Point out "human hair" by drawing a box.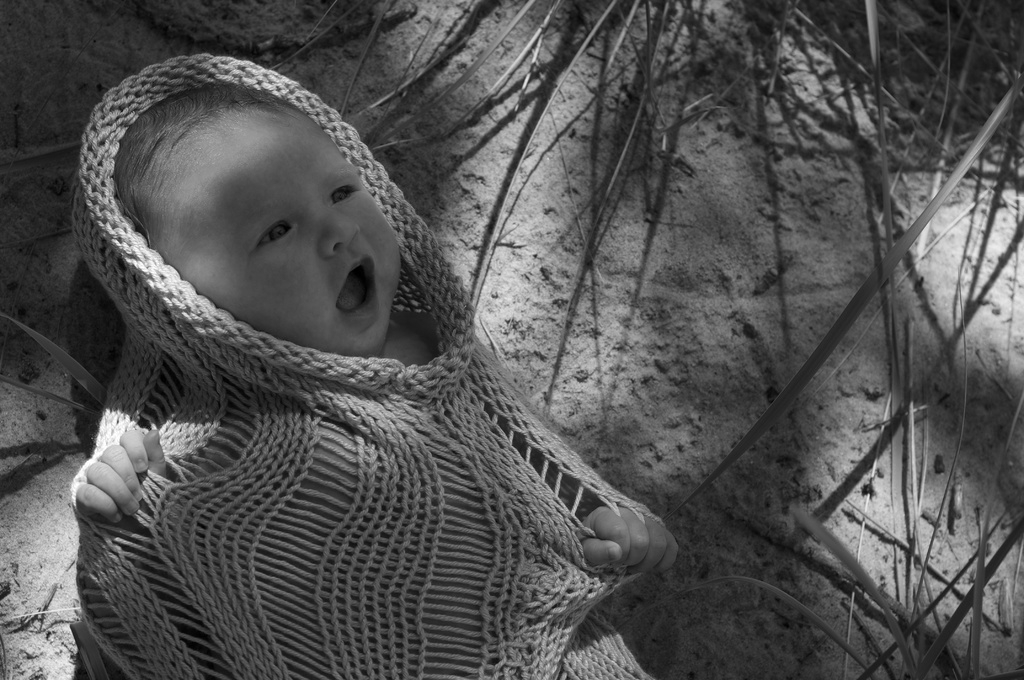
detection(115, 80, 300, 239).
